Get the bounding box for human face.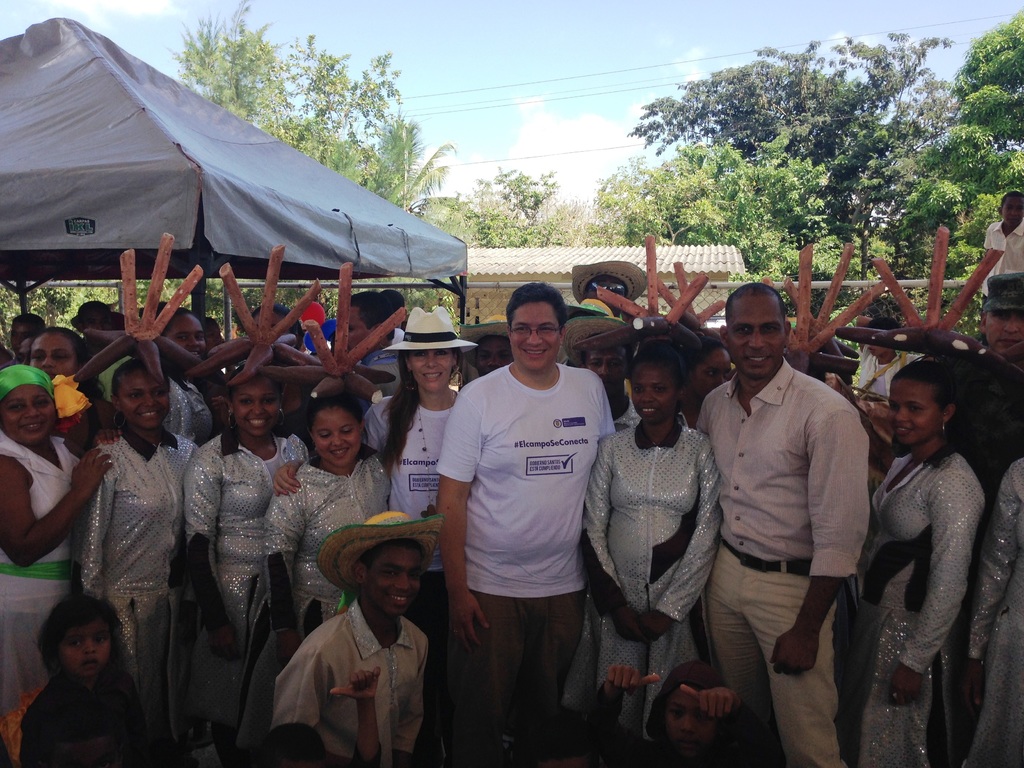
[667, 689, 719, 748].
